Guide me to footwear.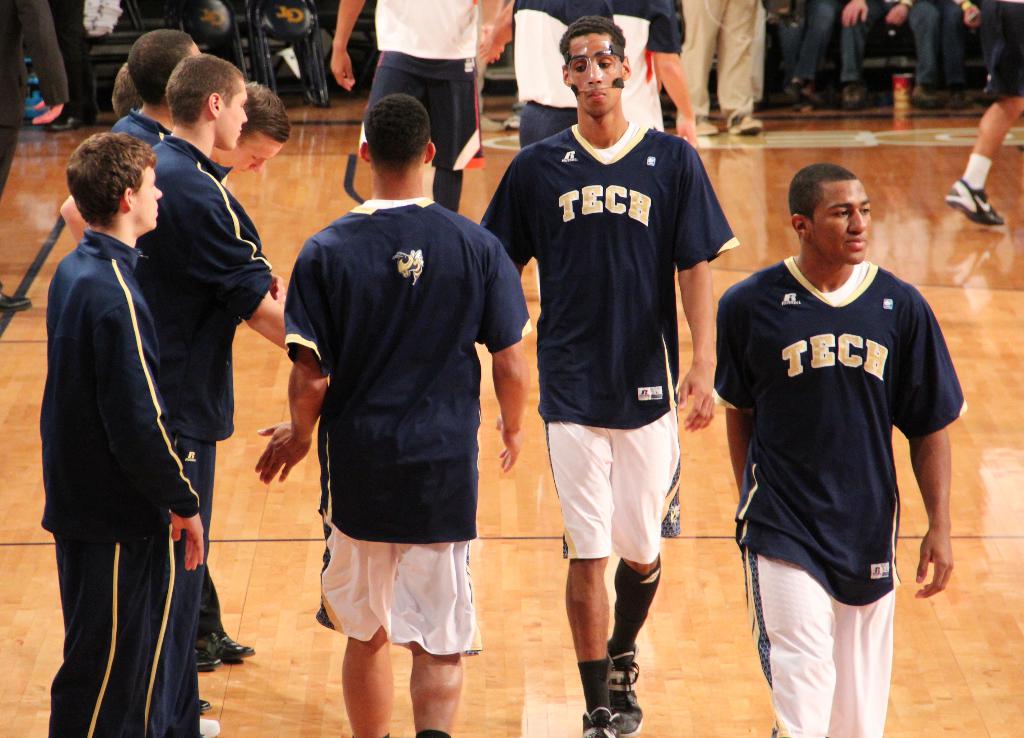
Guidance: <bbox>195, 646, 223, 669</bbox>.
